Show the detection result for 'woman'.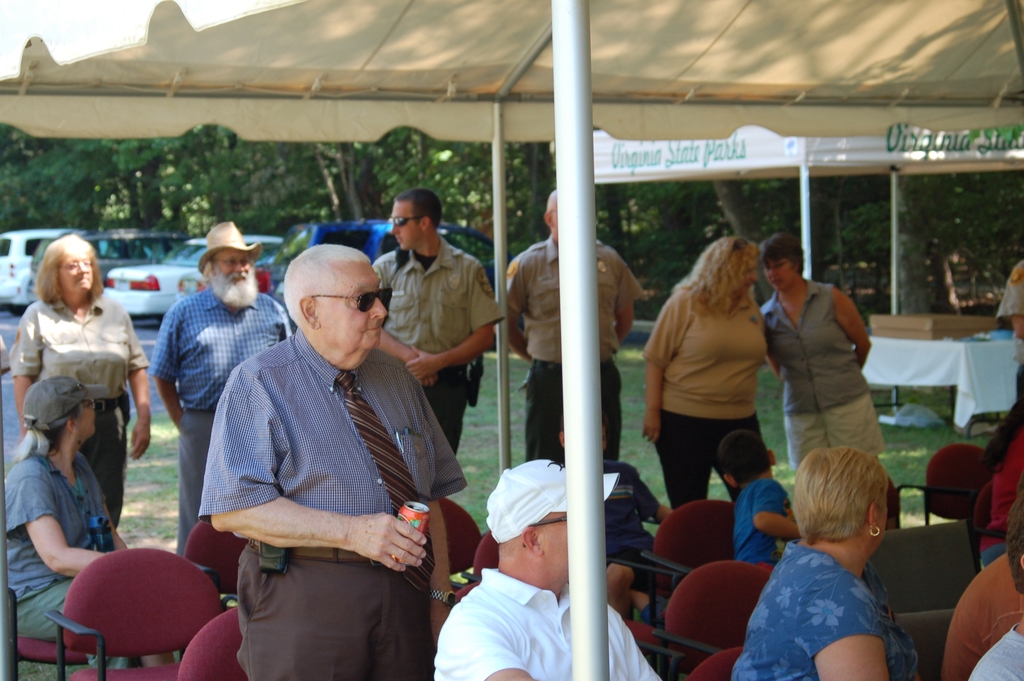
bbox=[732, 443, 930, 680].
